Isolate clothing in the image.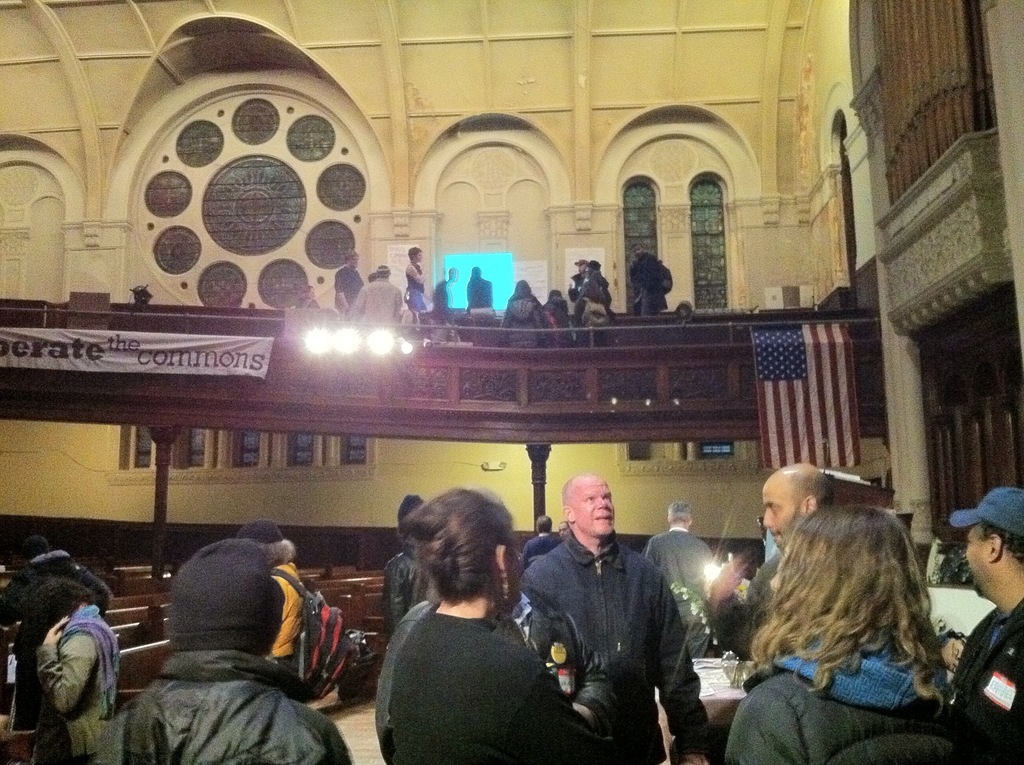
Isolated region: rect(568, 274, 591, 300).
